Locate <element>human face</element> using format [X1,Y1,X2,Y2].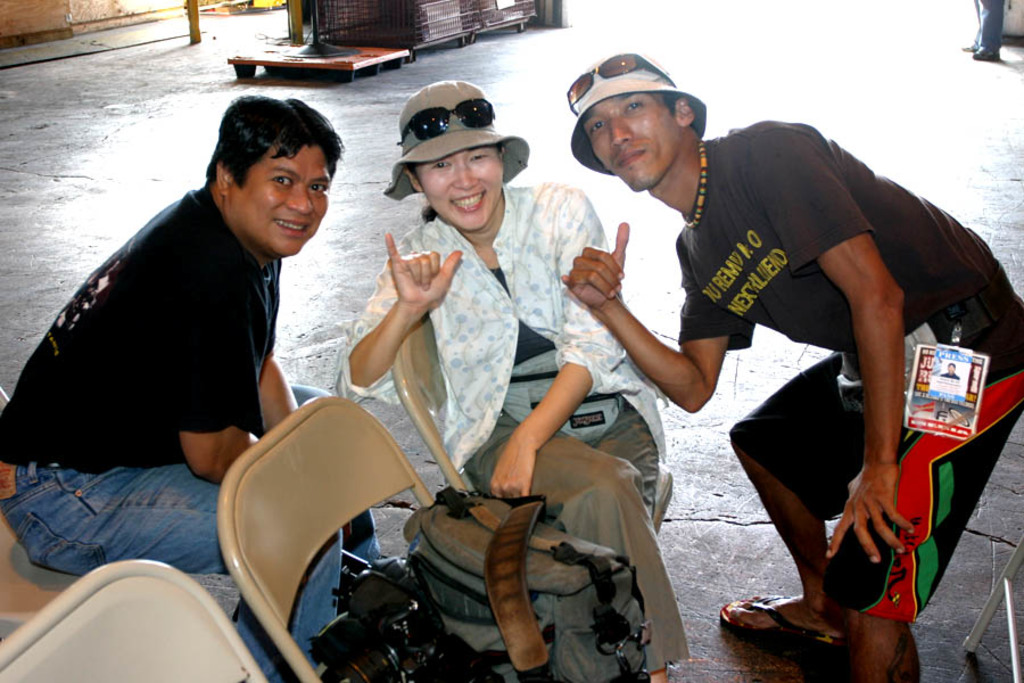
[228,143,331,257].
